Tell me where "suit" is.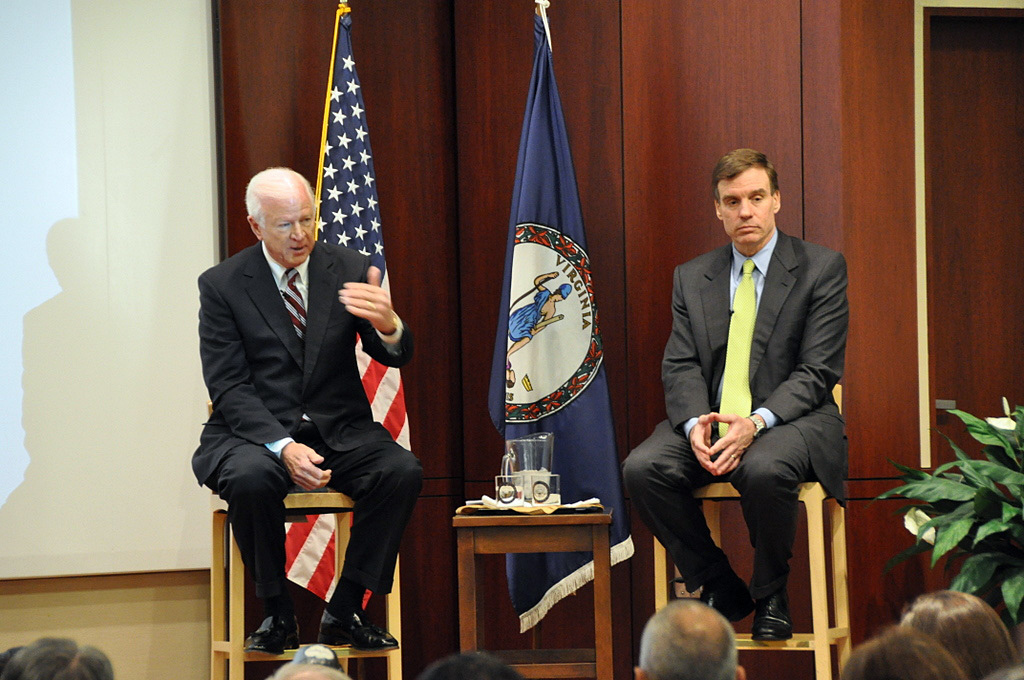
"suit" is at (190, 236, 429, 625).
